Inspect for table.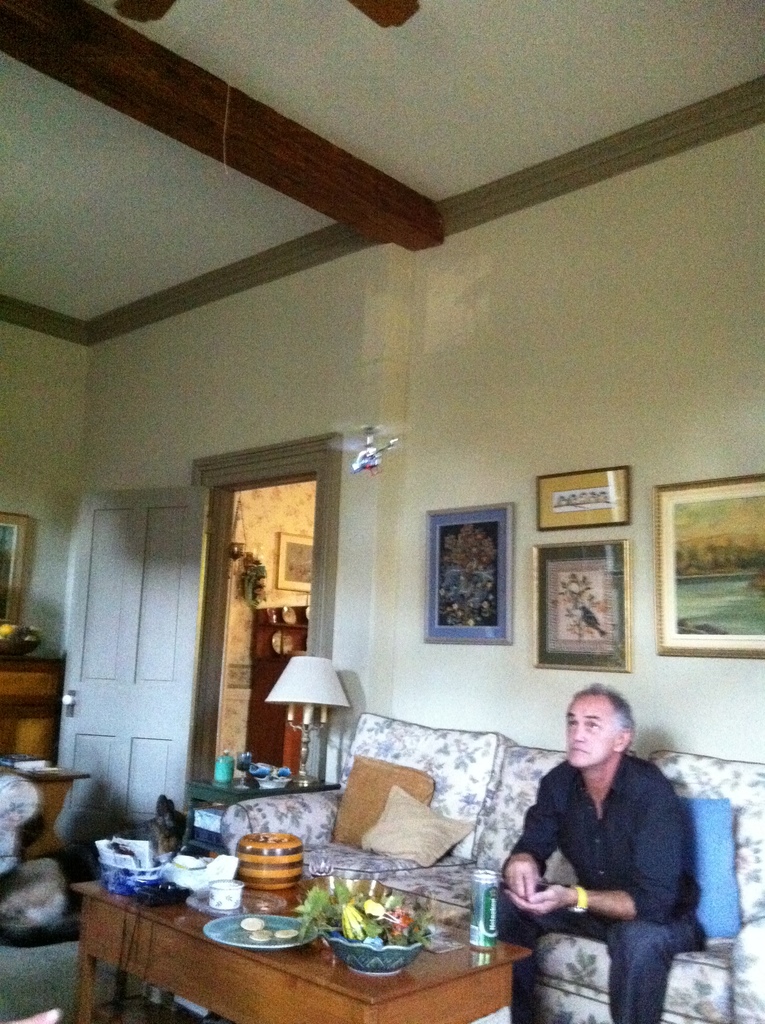
Inspection: (79, 847, 449, 1023).
